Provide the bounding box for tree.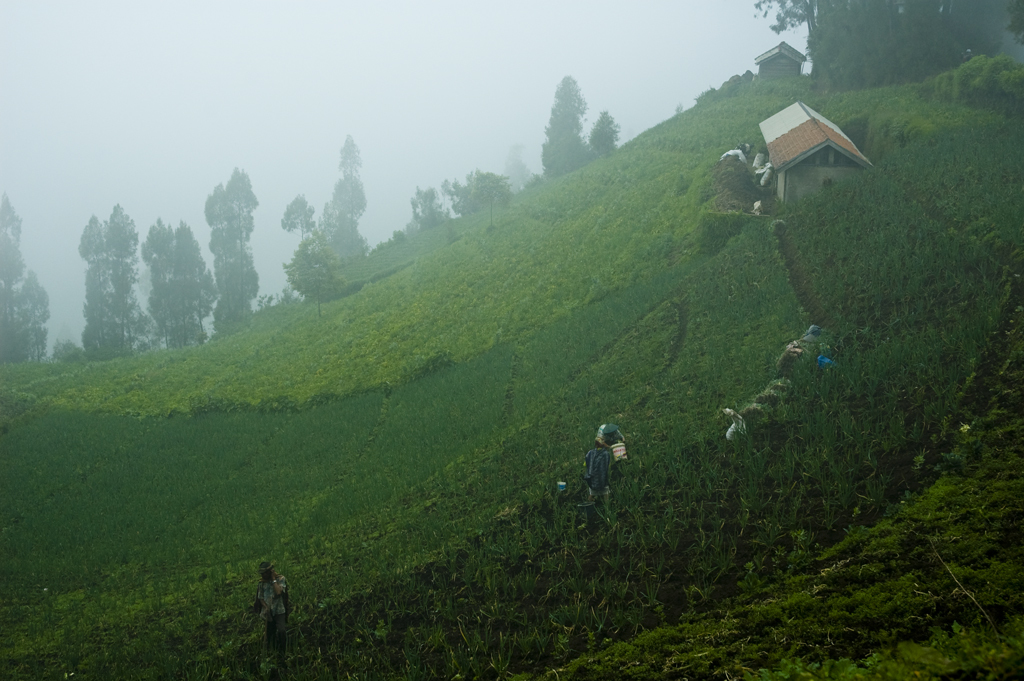
locate(586, 107, 621, 162).
